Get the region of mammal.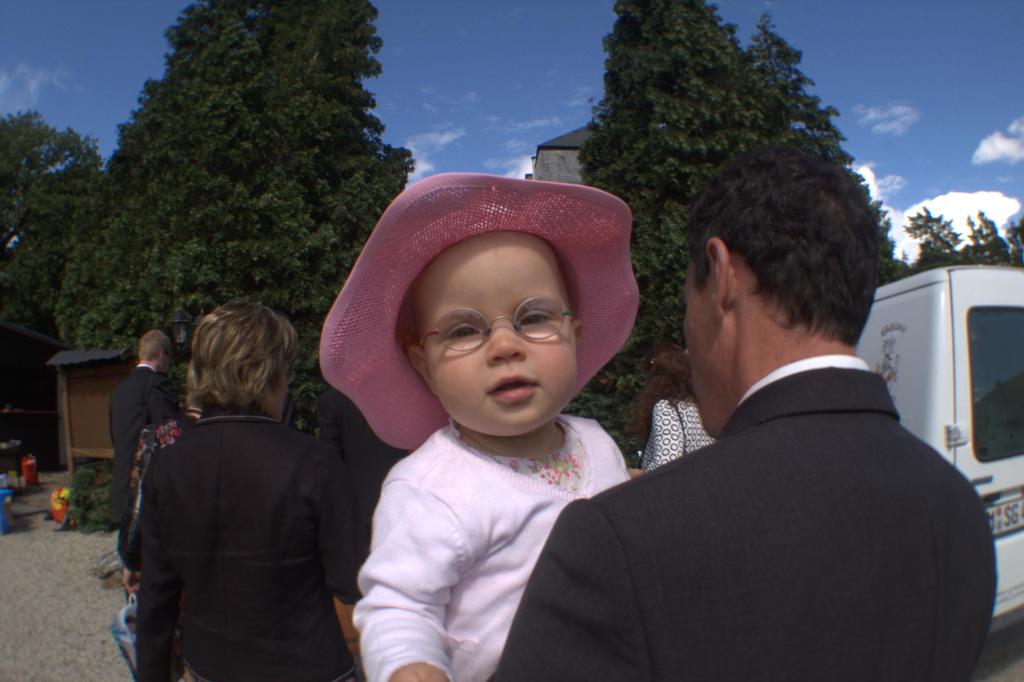
108:330:180:523.
